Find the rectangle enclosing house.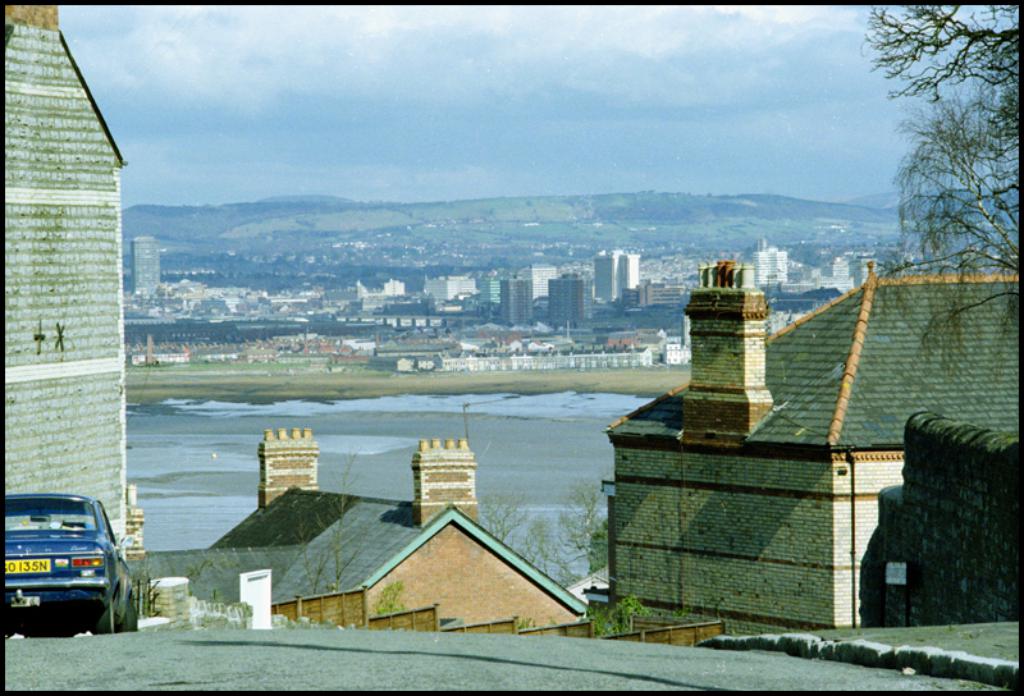
499,276,535,326.
